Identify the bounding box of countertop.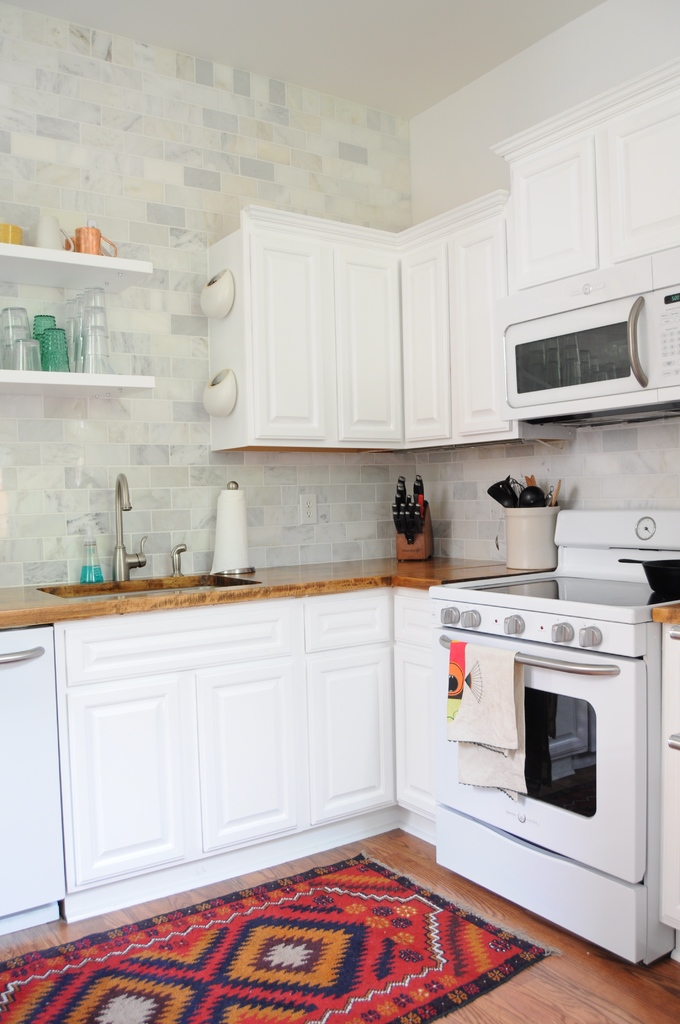
[left=0, top=547, right=558, bottom=639].
